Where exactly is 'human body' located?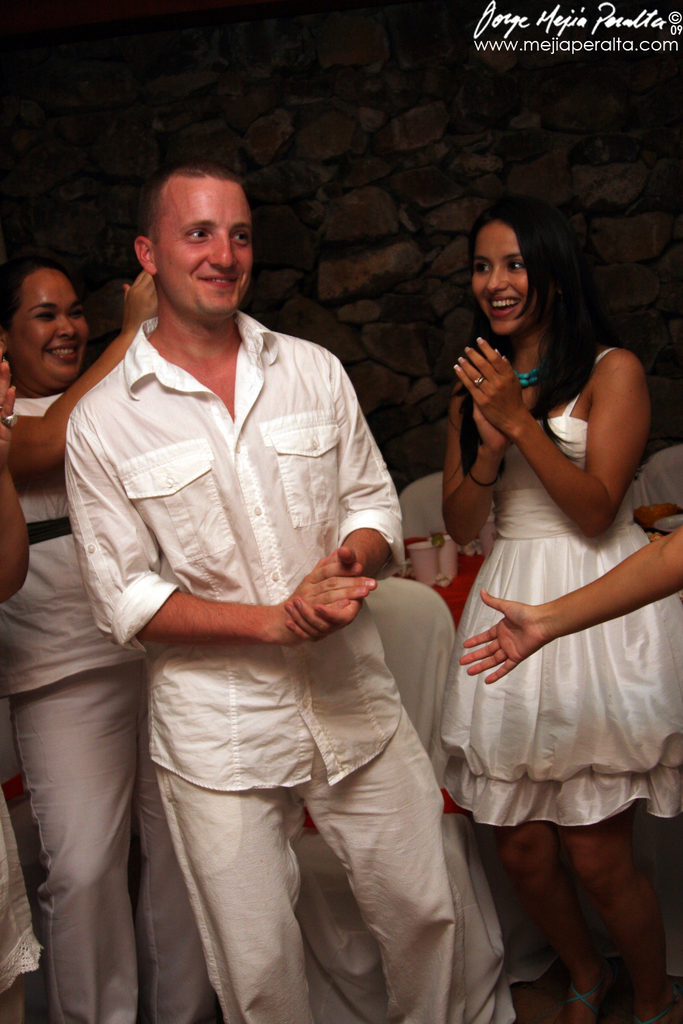
Its bounding box is Rect(57, 159, 451, 1023).
